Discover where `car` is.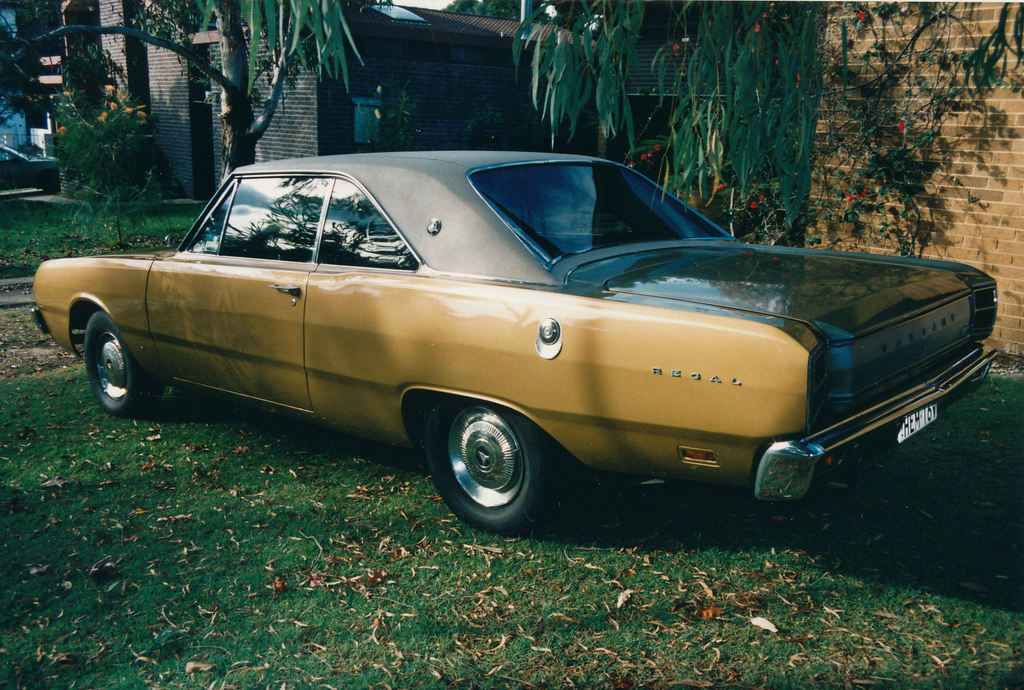
Discovered at Rect(0, 139, 60, 193).
